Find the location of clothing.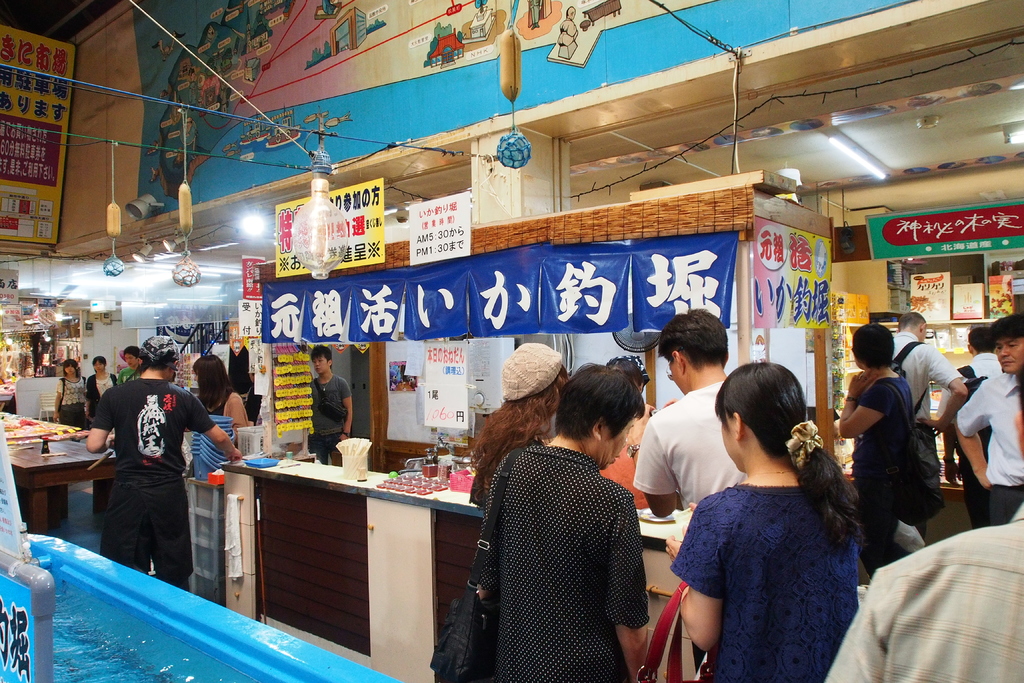
Location: bbox(673, 482, 860, 682).
